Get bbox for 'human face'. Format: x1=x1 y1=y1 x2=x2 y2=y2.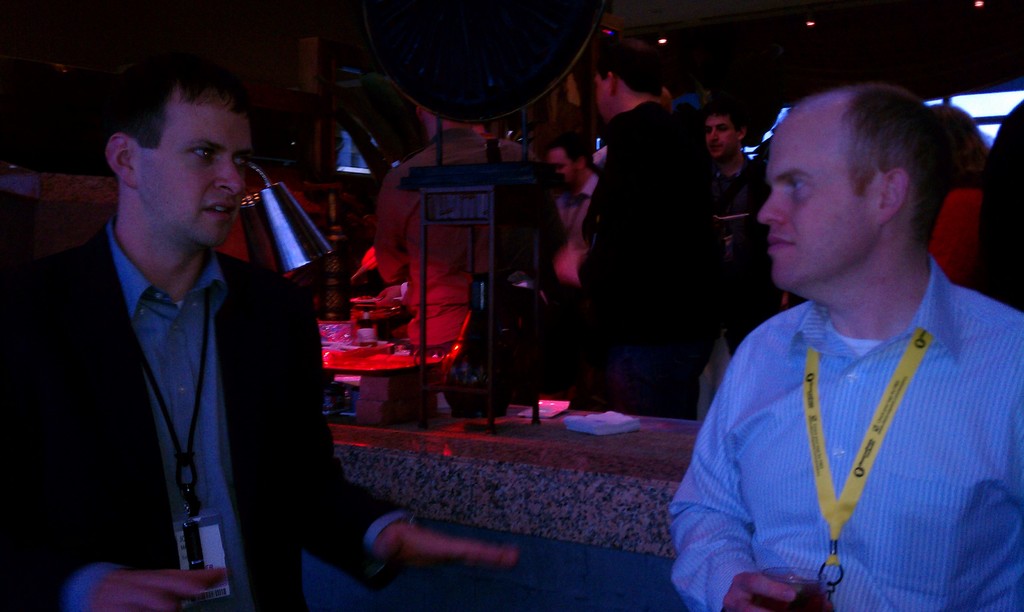
x1=591 y1=76 x2=614 y2=126.
